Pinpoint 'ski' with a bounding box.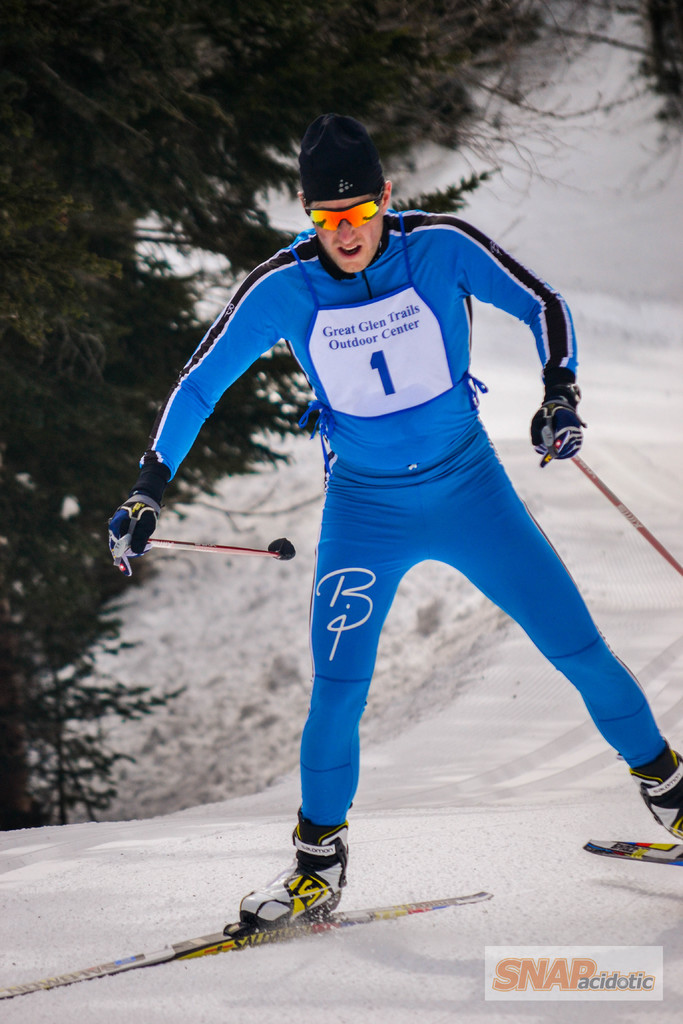
BBox(0, 882, 498, 1013).
